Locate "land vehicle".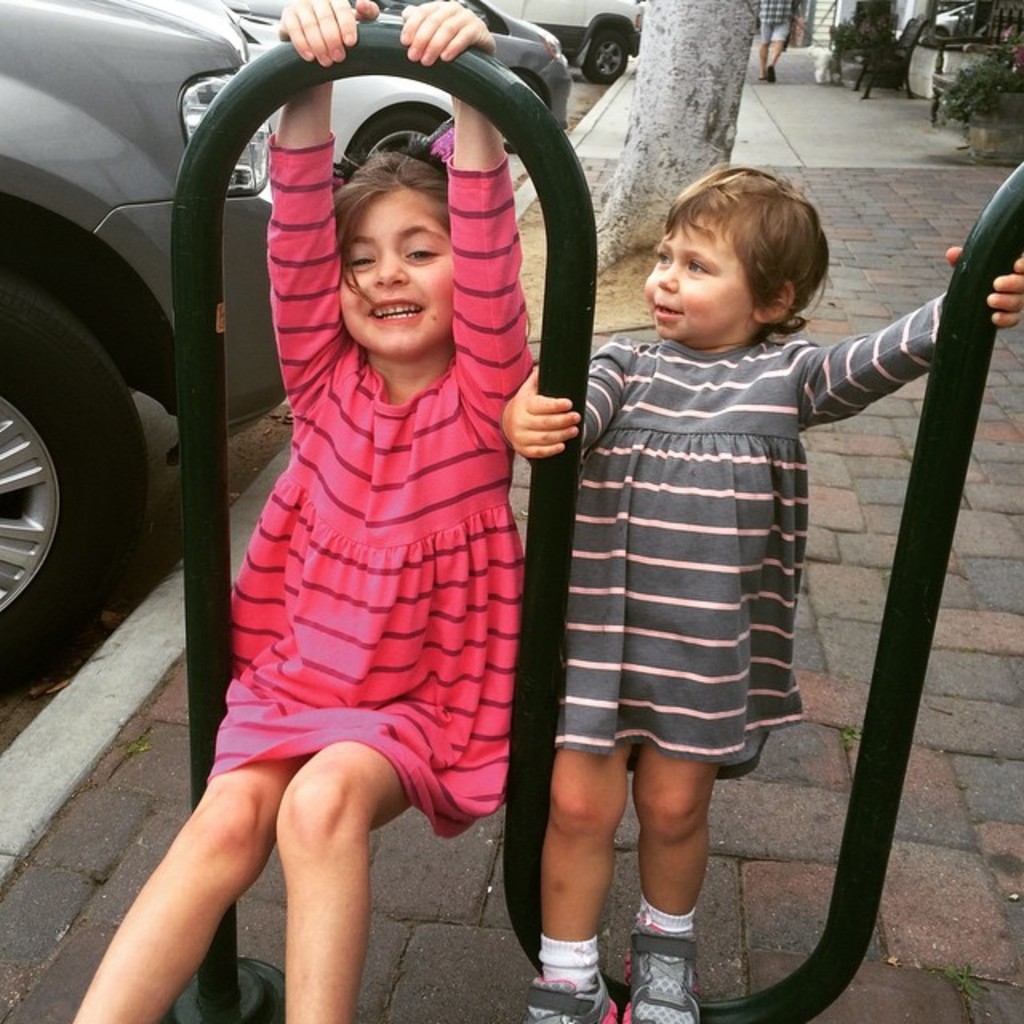
Bounding box: rect(370, 0, 571, 133).
